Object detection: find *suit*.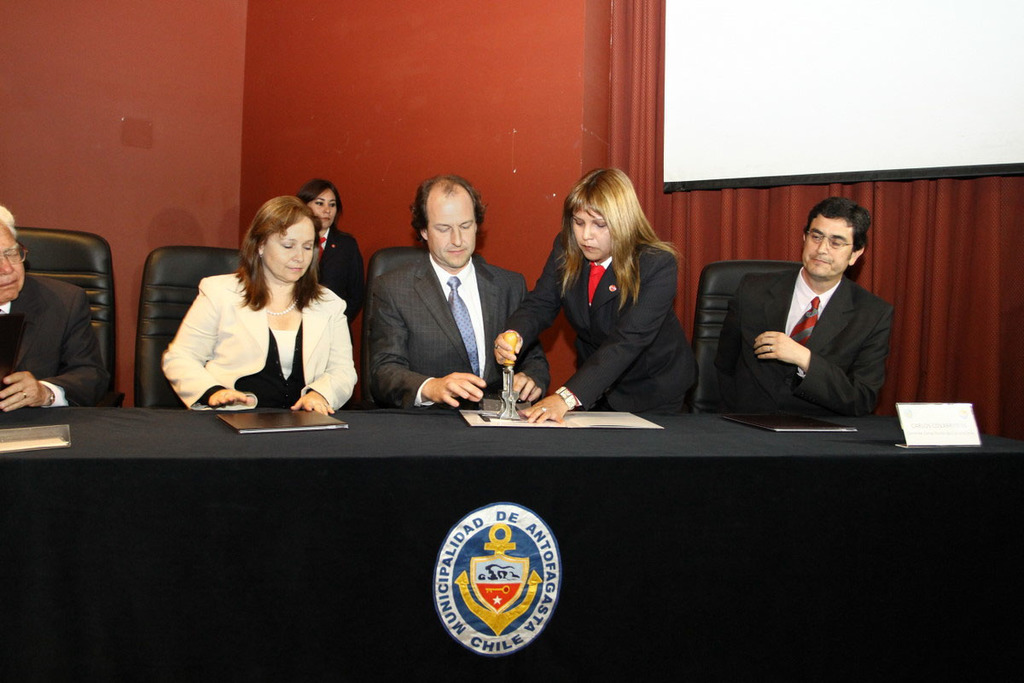
0/271/109/412.
